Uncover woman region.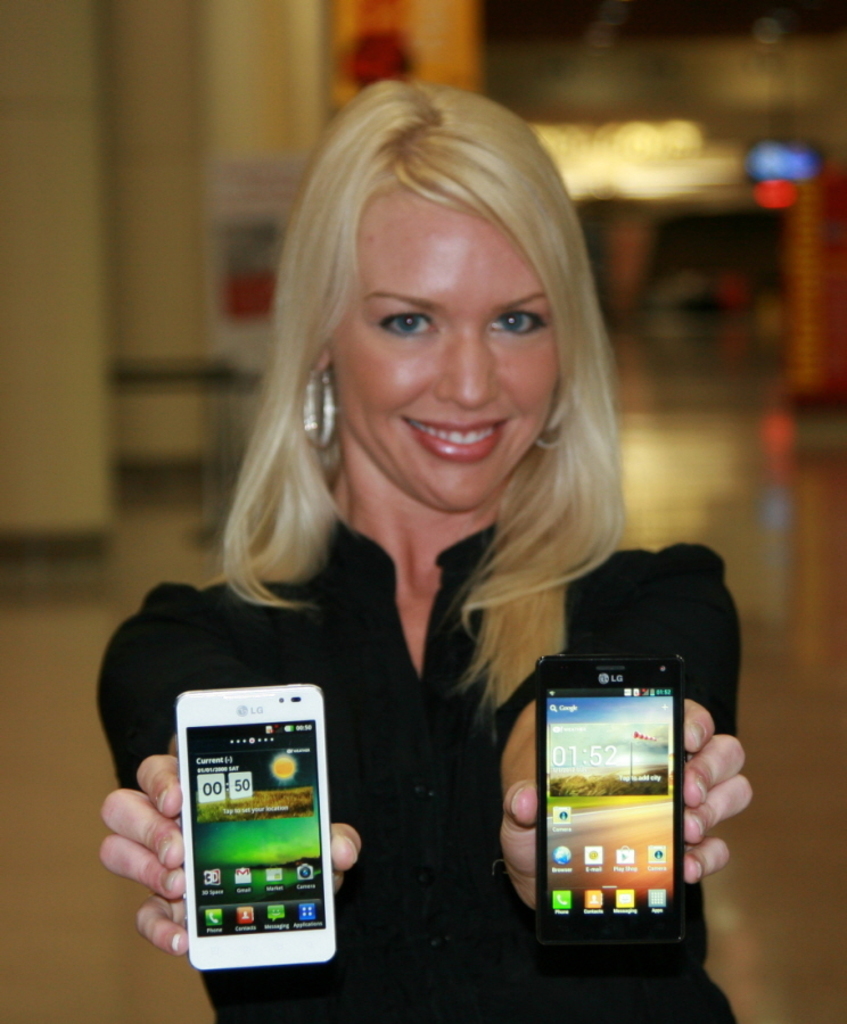
Uncovered: [118, 102, 715, 1023].
